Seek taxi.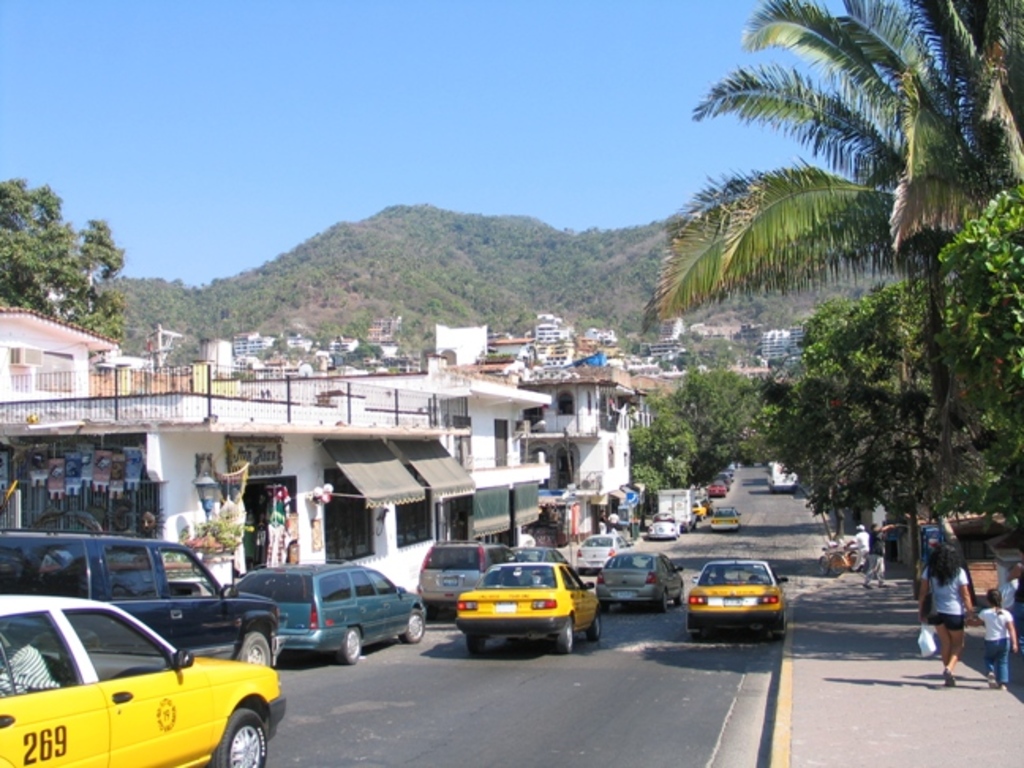
686,558,792,638.
